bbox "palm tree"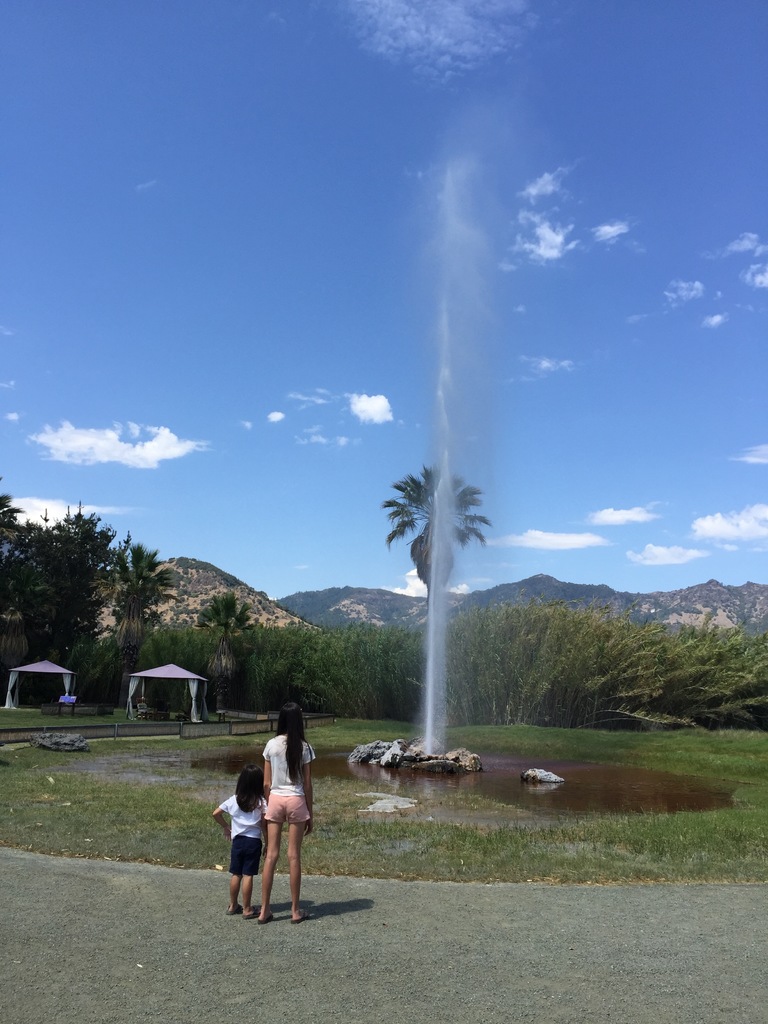
bbox=(374, 463, 497, 743)
